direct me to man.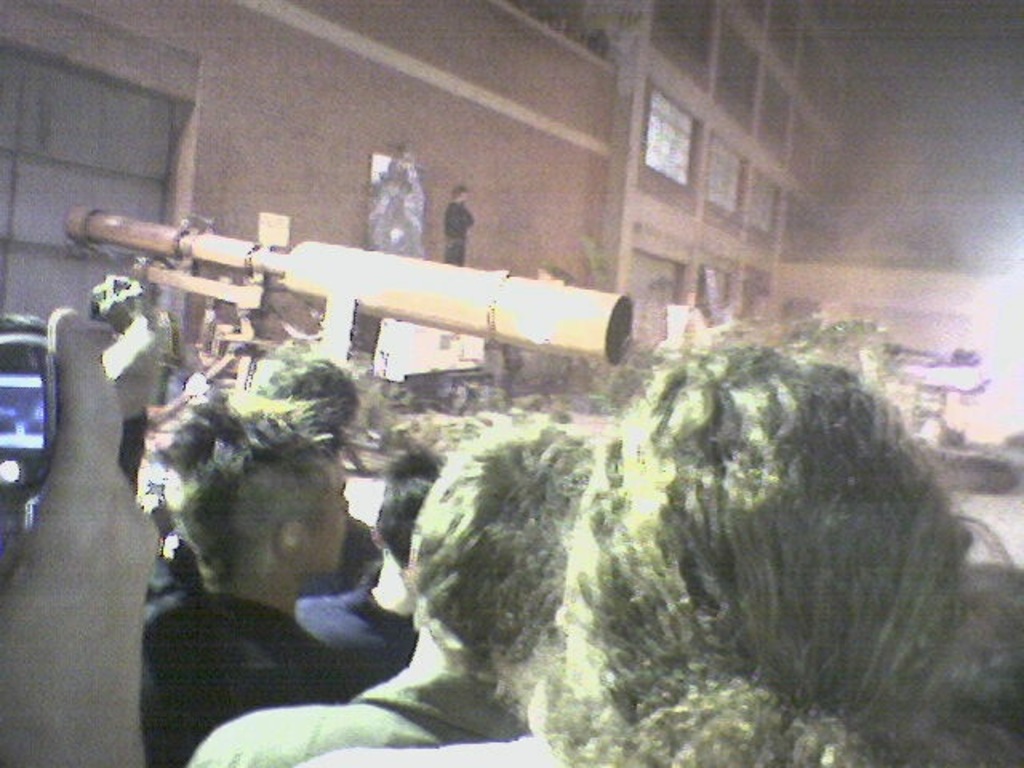
Direction: Rect(312, 323, 987, 766).
